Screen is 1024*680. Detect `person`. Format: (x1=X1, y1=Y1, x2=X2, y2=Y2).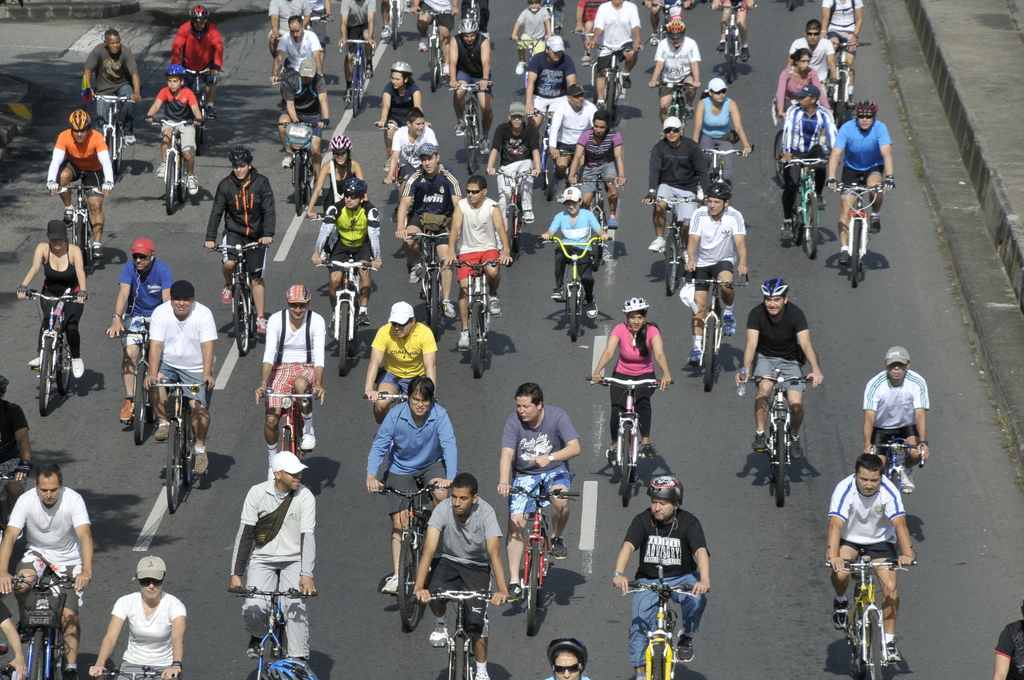
(x1=546, y1=634, x2=593, y2=679).
